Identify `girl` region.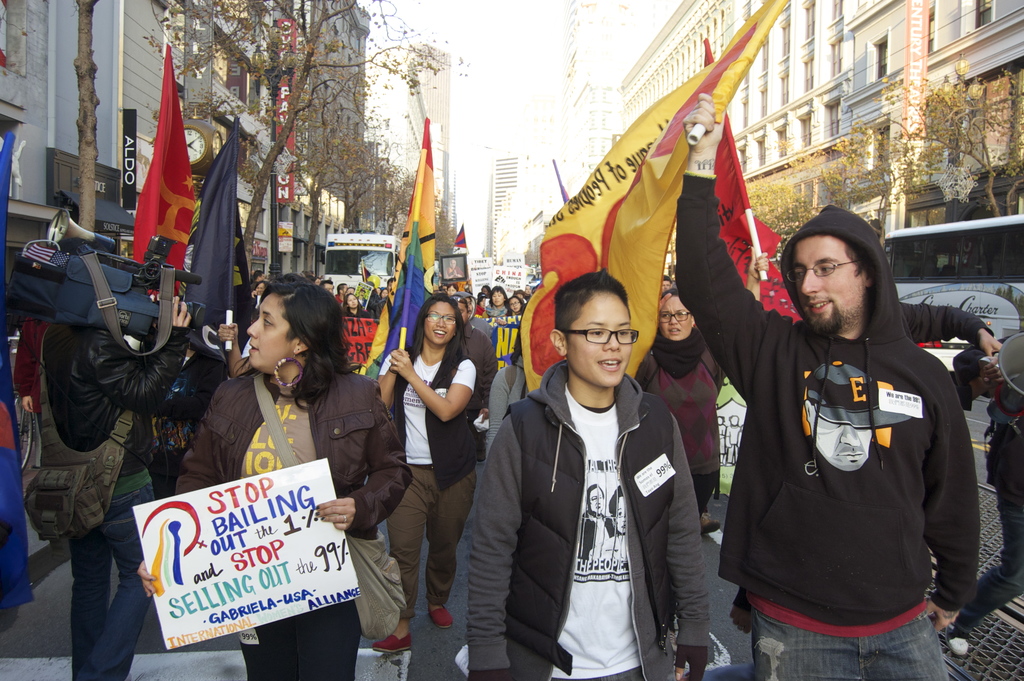
Region: bbox(509, 293, 522, 315).
